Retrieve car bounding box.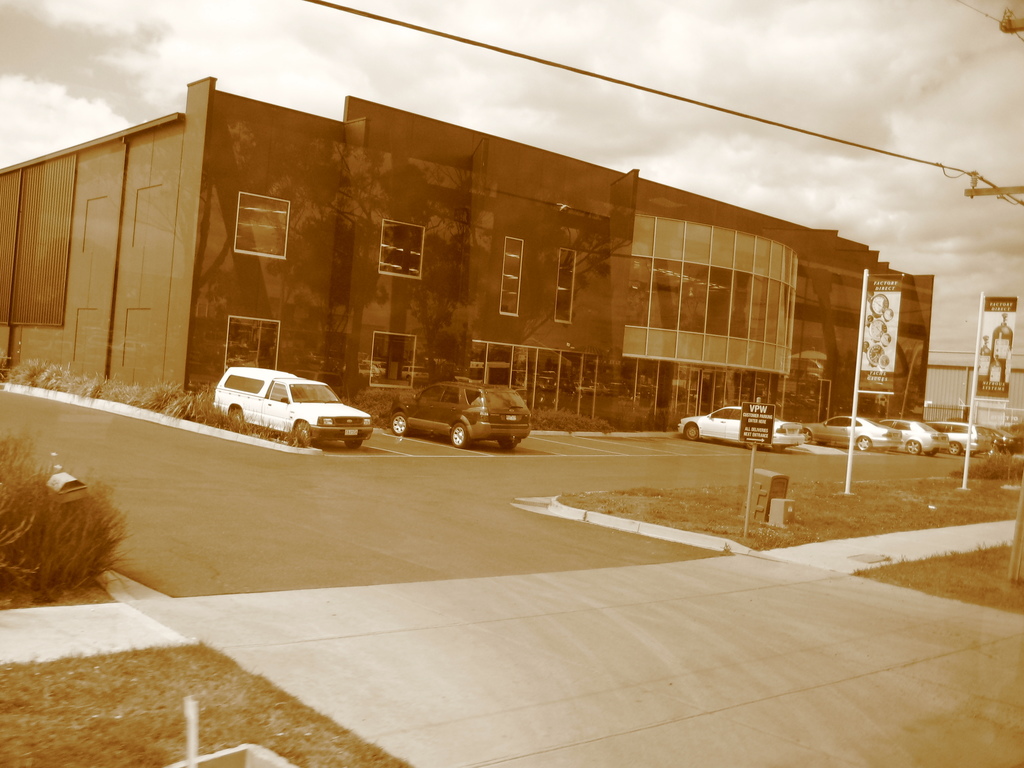
Bounding box: (x1=878, y1=420, x2=949, y2=456).
